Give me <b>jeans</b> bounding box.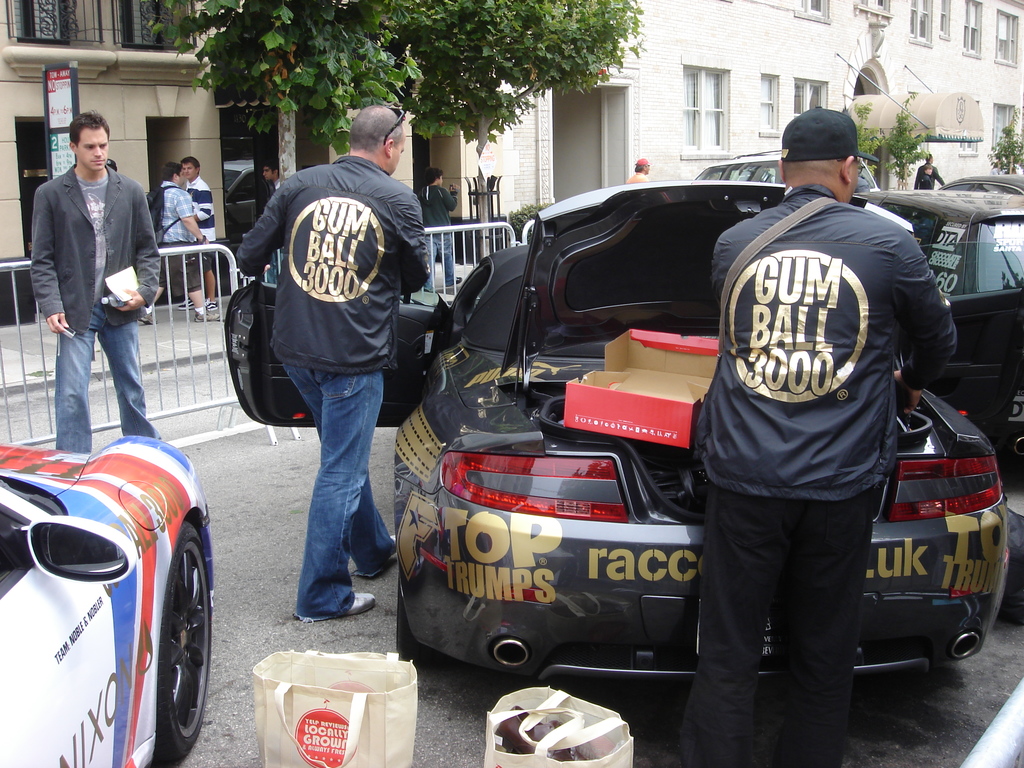
bbox=[281, 358, 395, 617].
